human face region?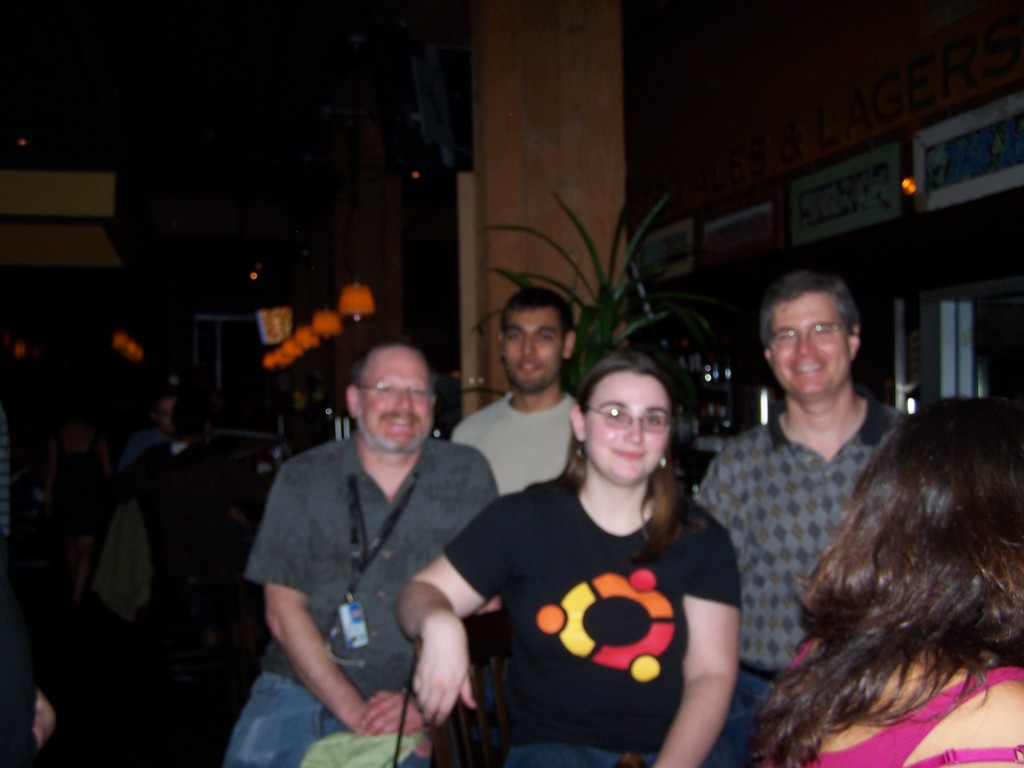
x1=761, y1=291, x2=854, y2=400
